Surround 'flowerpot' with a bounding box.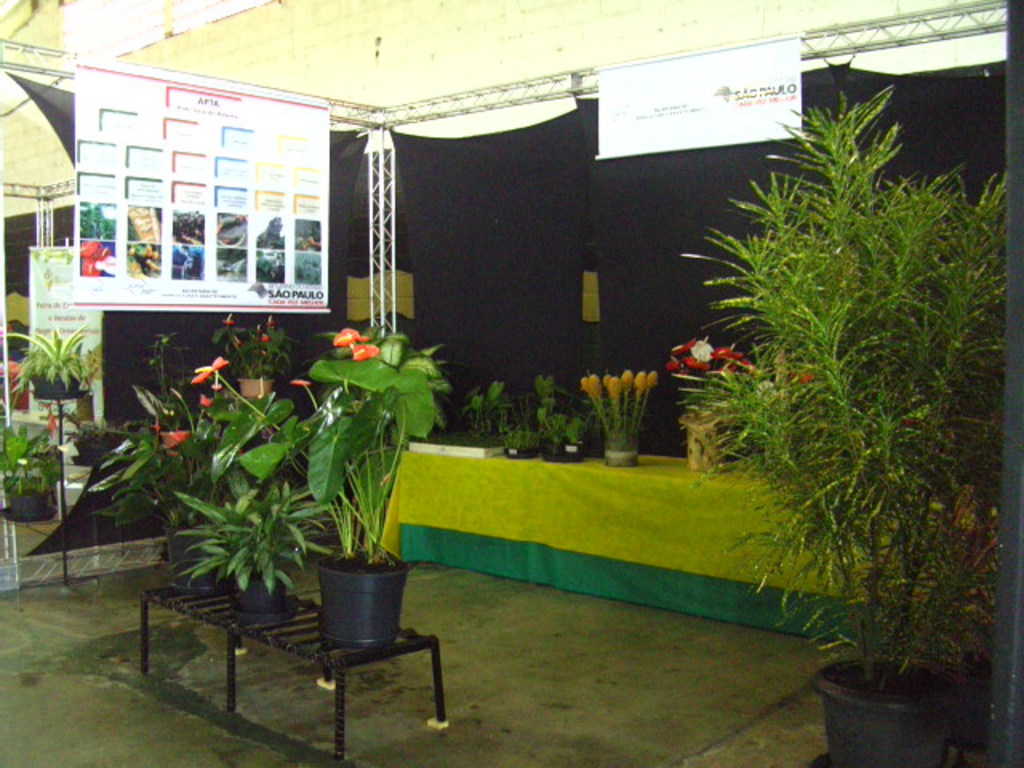
<box>0,477,54,520</box>.
